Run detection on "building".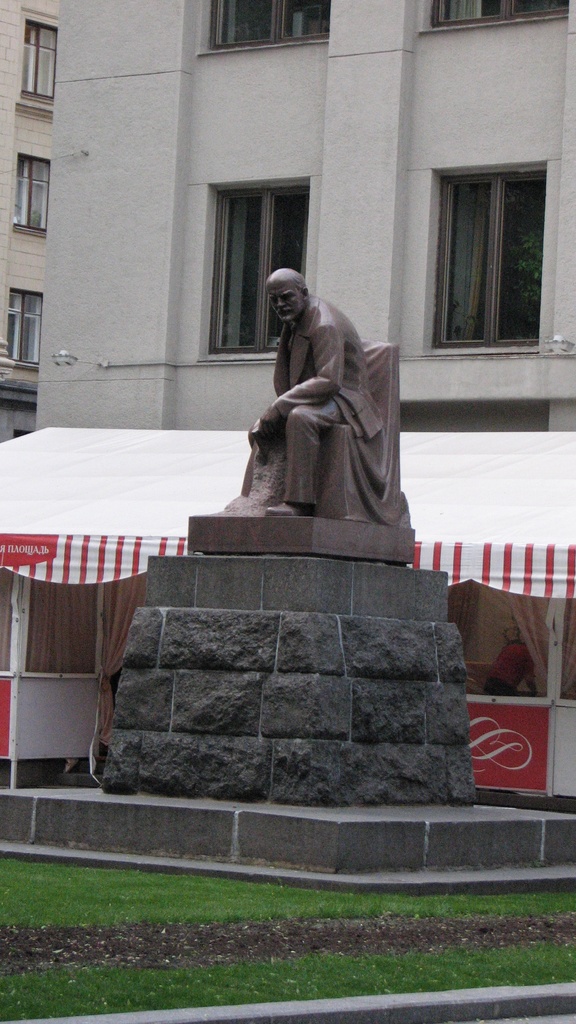
Result: {"left": 38, "top": 0, "right": 575, "bottom": 438}.
